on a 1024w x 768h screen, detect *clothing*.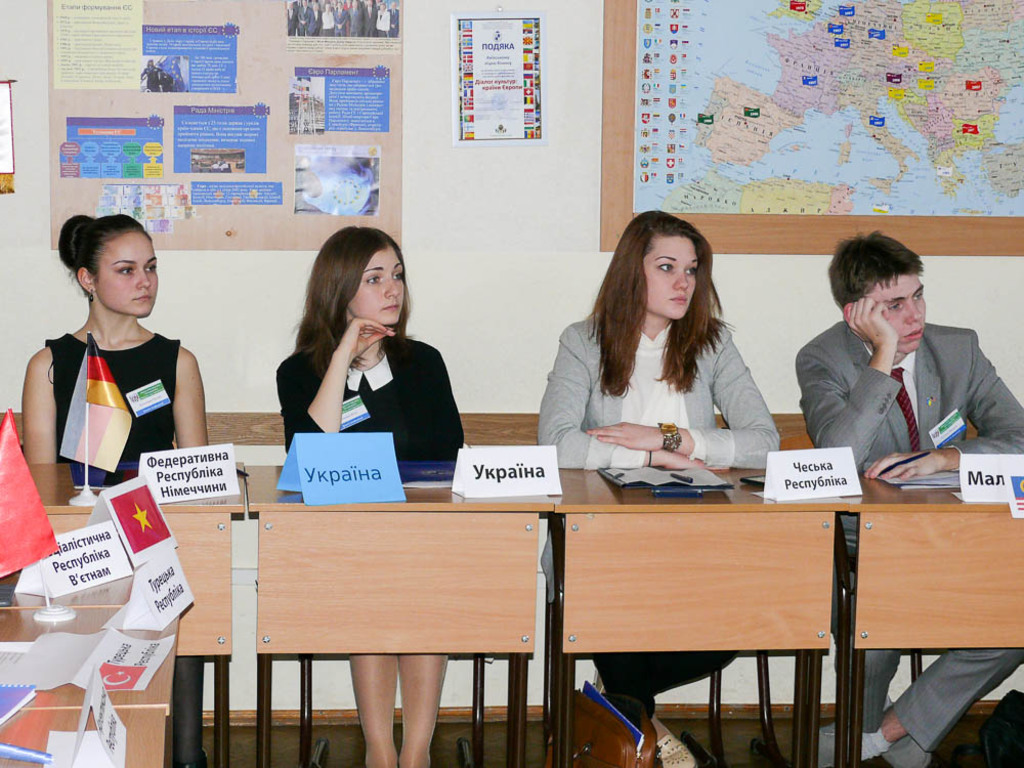
bbox(278, 337, 481, 468).
